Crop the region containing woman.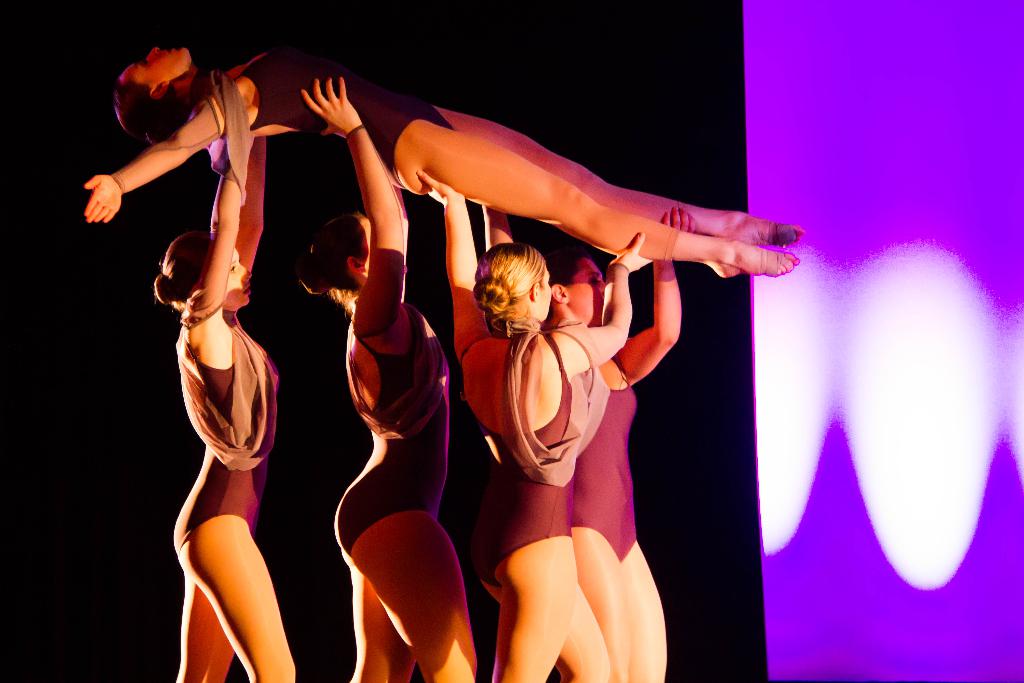
Crop region: [395, 162, 646, 674].
